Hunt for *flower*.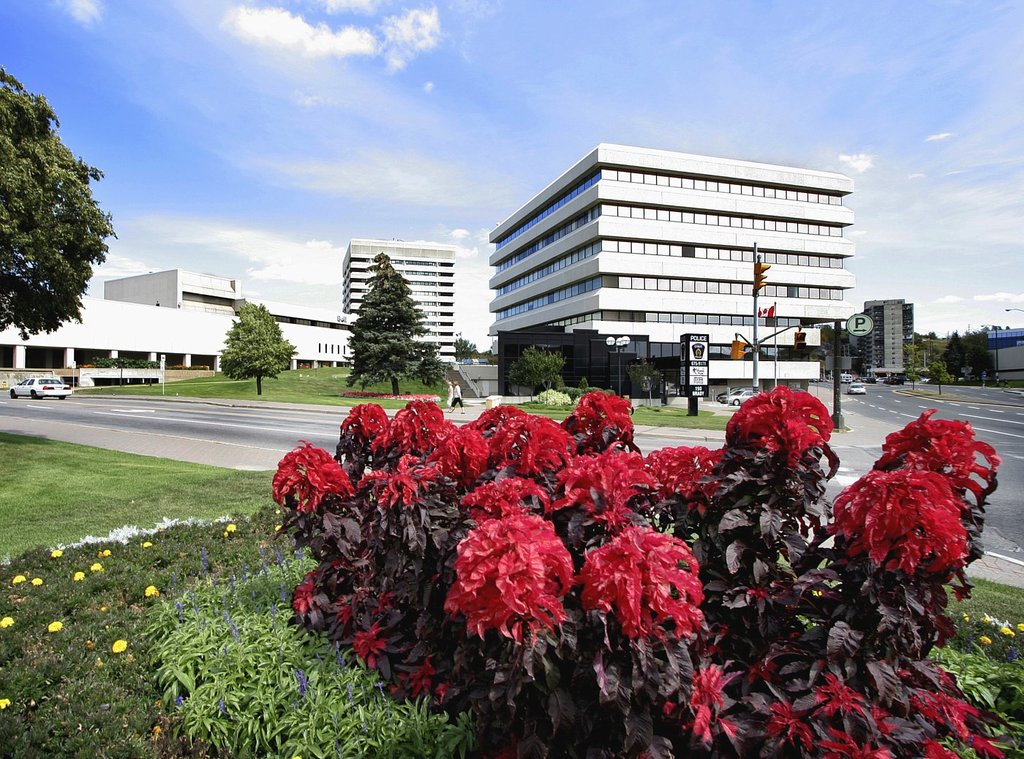
Hunted down at bbox(46, 620, 64, 632).
